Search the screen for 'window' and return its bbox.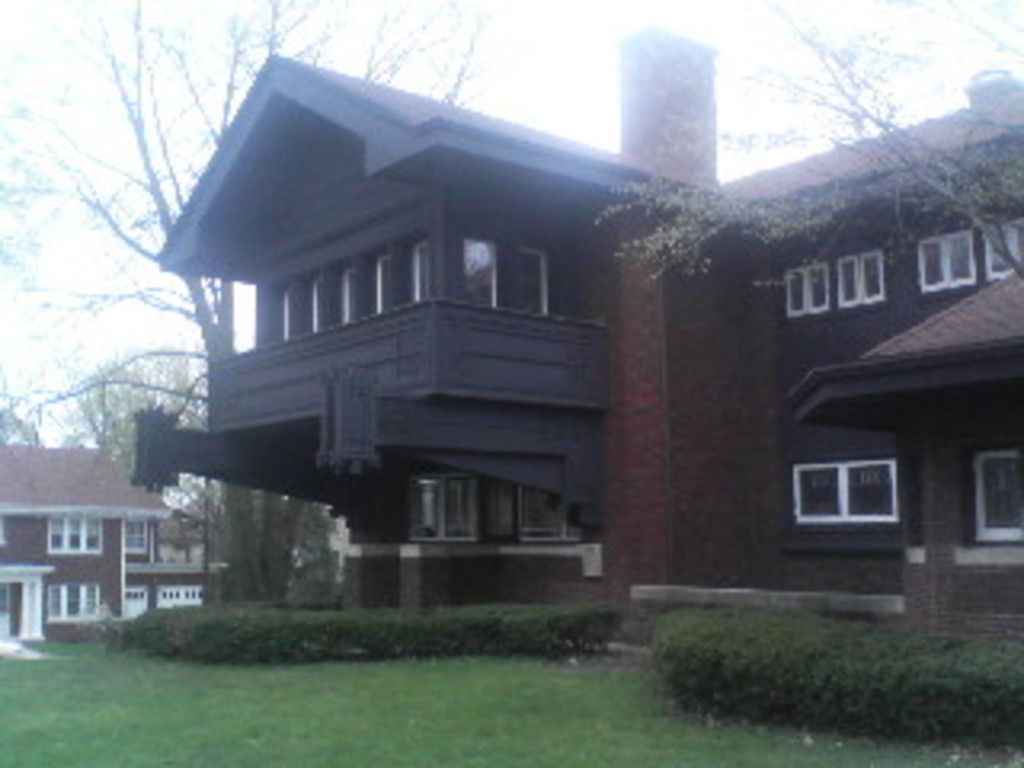
Found: detection(448, 234, 550, 323).
